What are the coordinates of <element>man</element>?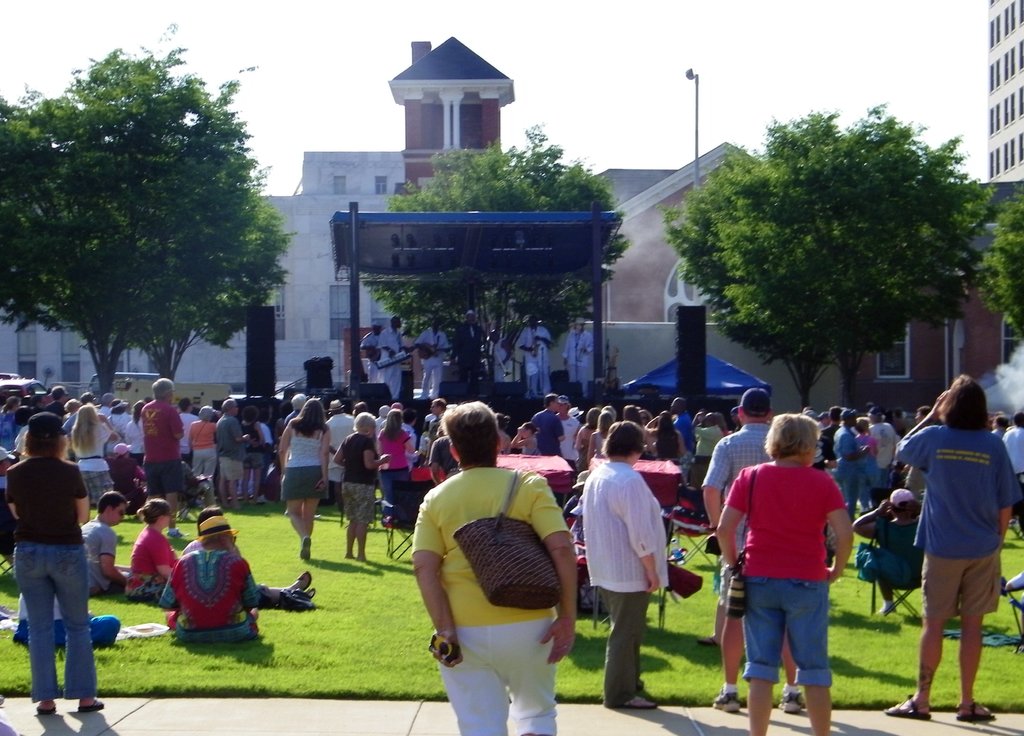
locate(381, 315, 408, 402).
